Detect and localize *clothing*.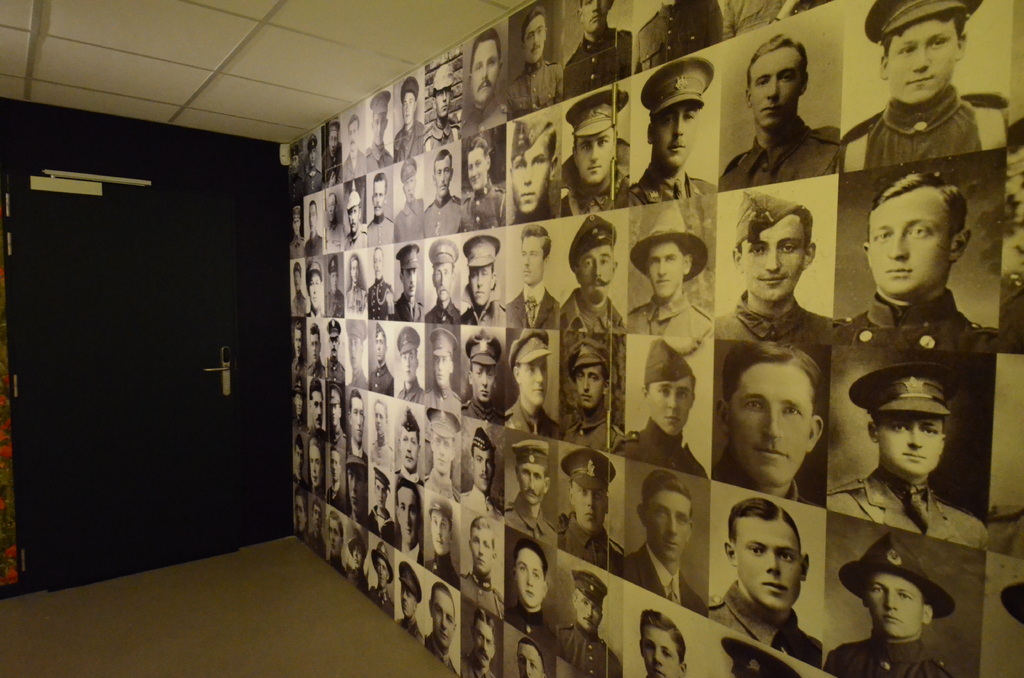
Localized at region(507, 186, 561, 227).
